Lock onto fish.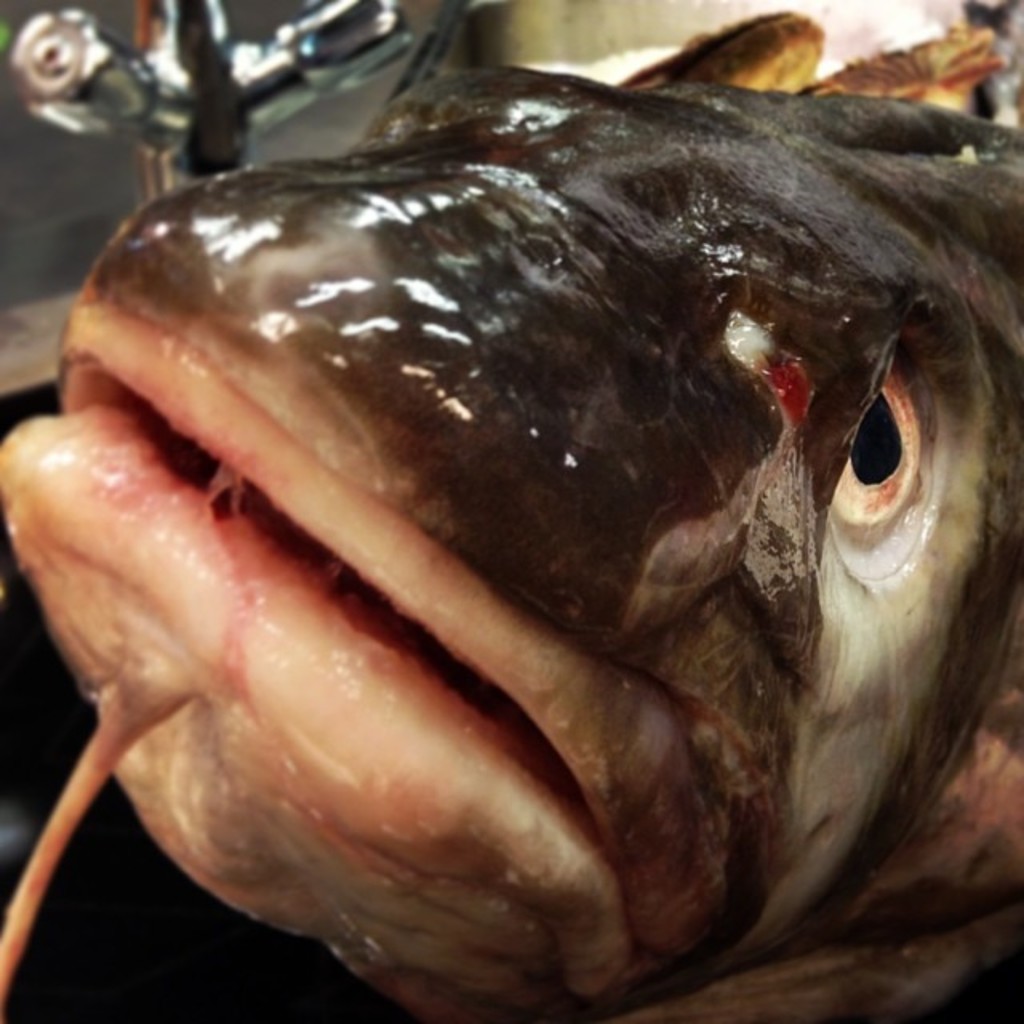
Locked: box=[5, 0, 518, 413].
